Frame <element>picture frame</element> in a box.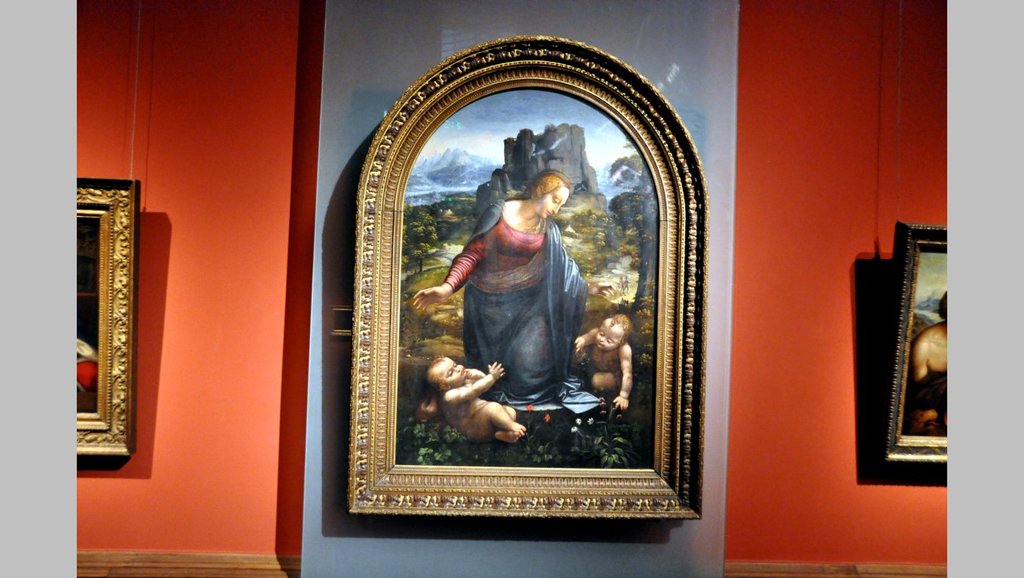
[66,177,140,457].
